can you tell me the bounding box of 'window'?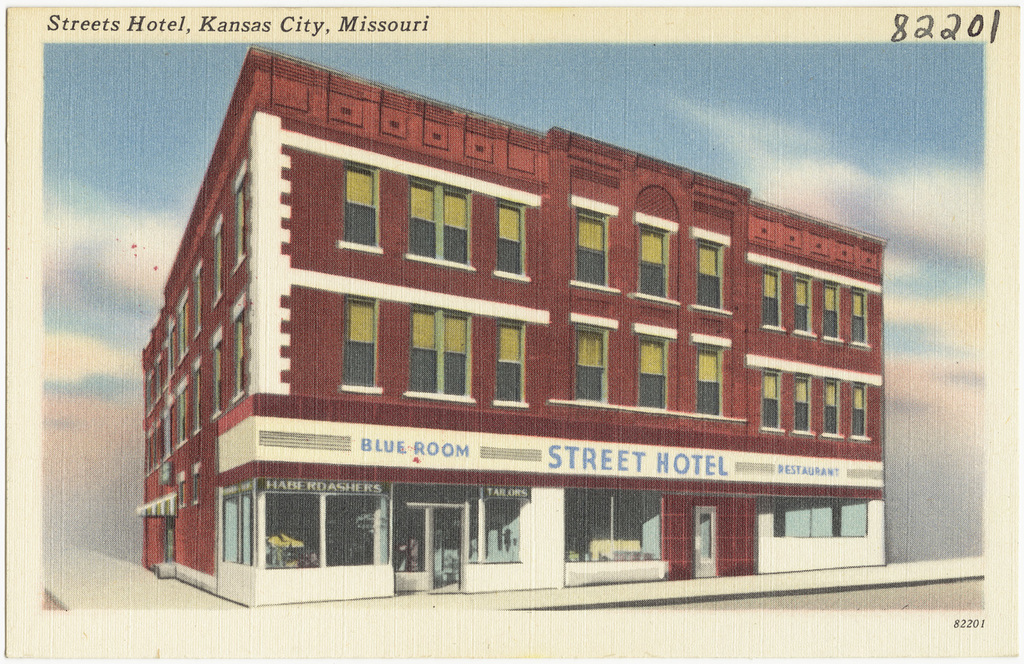
BBox(493, 321, 530, 409).
